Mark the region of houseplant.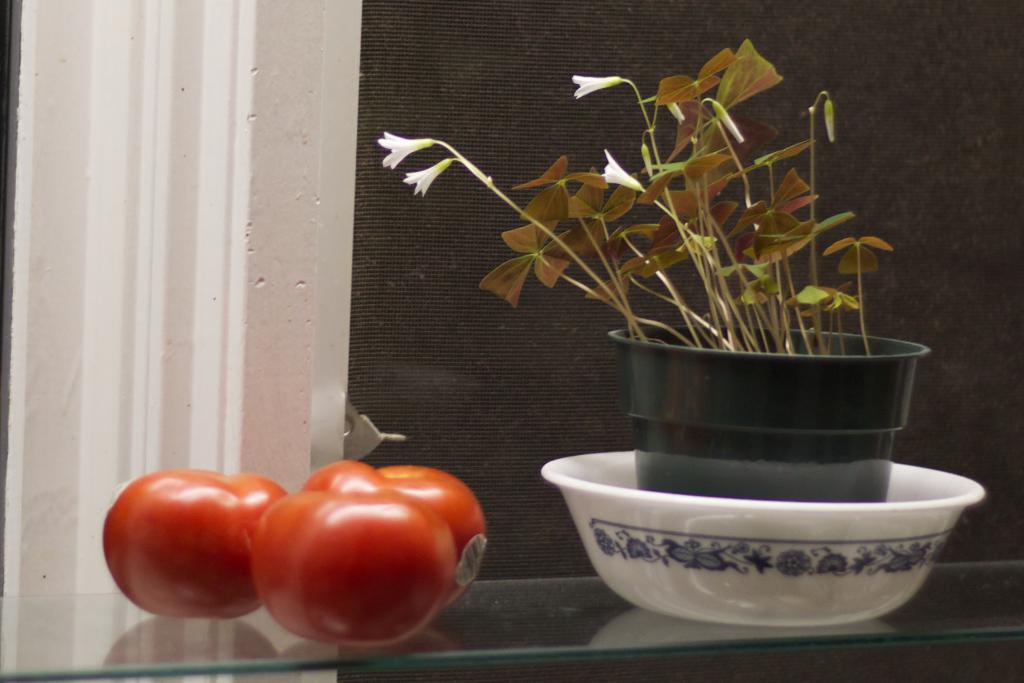
Region: crop(374, 33, 934, 500).
